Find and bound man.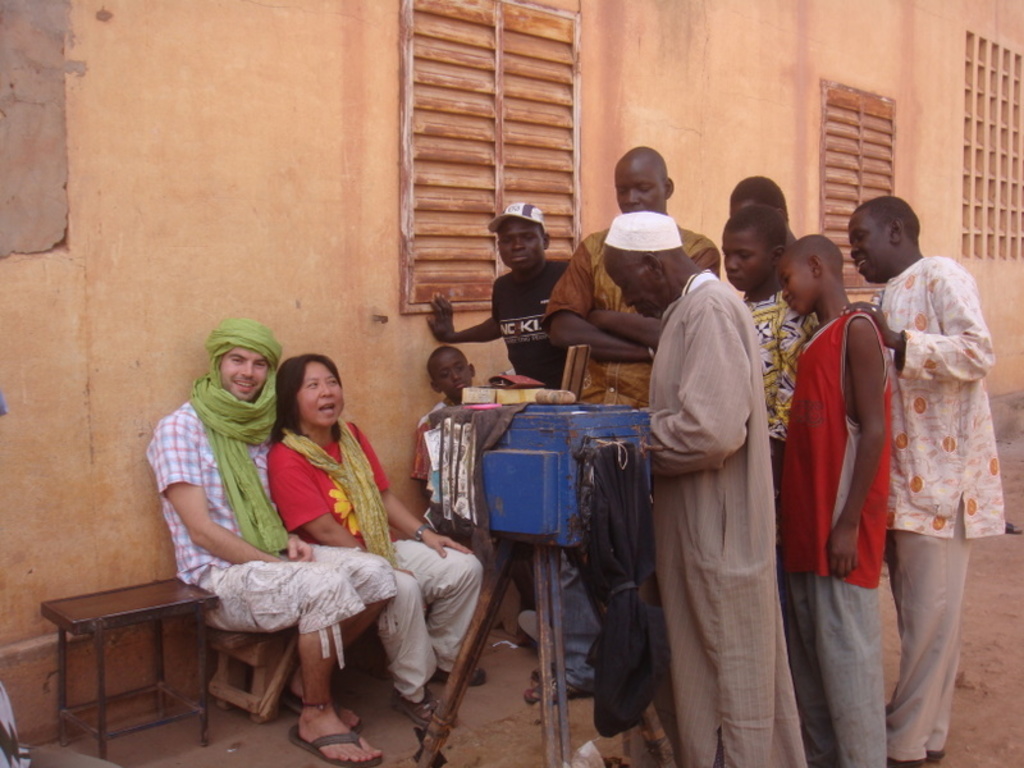
Bound: pyautogui.locateOnScreen(596, 218, 800, 767).
